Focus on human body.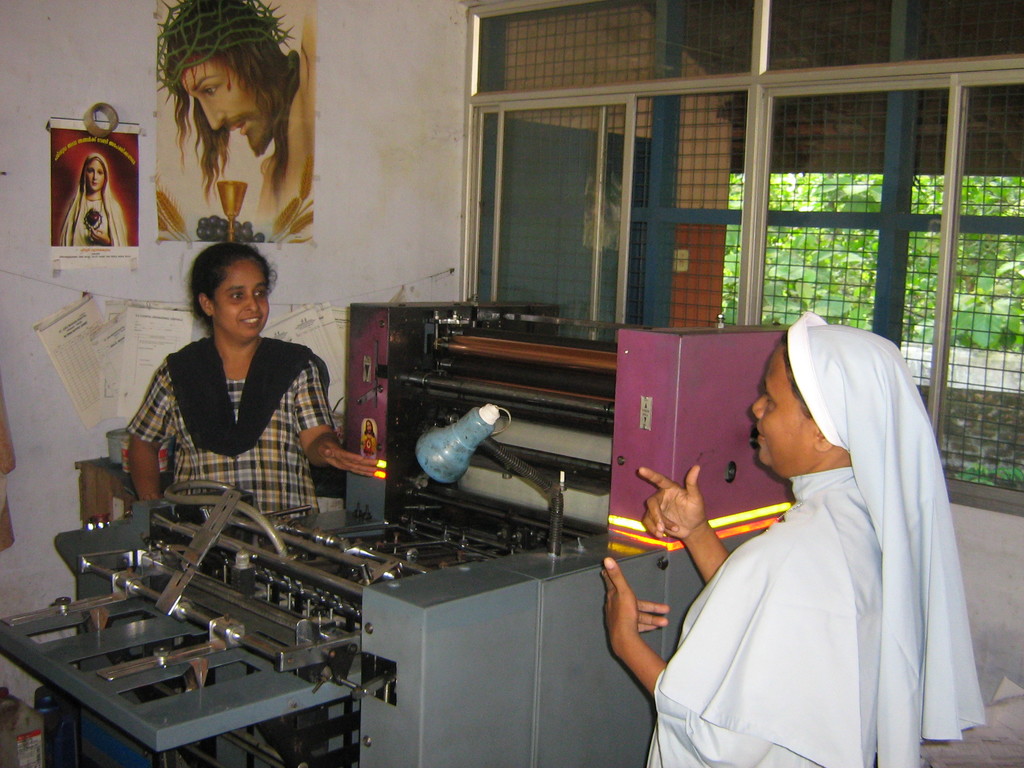
Focused at (left=598, top=314, right=986, bottom=767).
